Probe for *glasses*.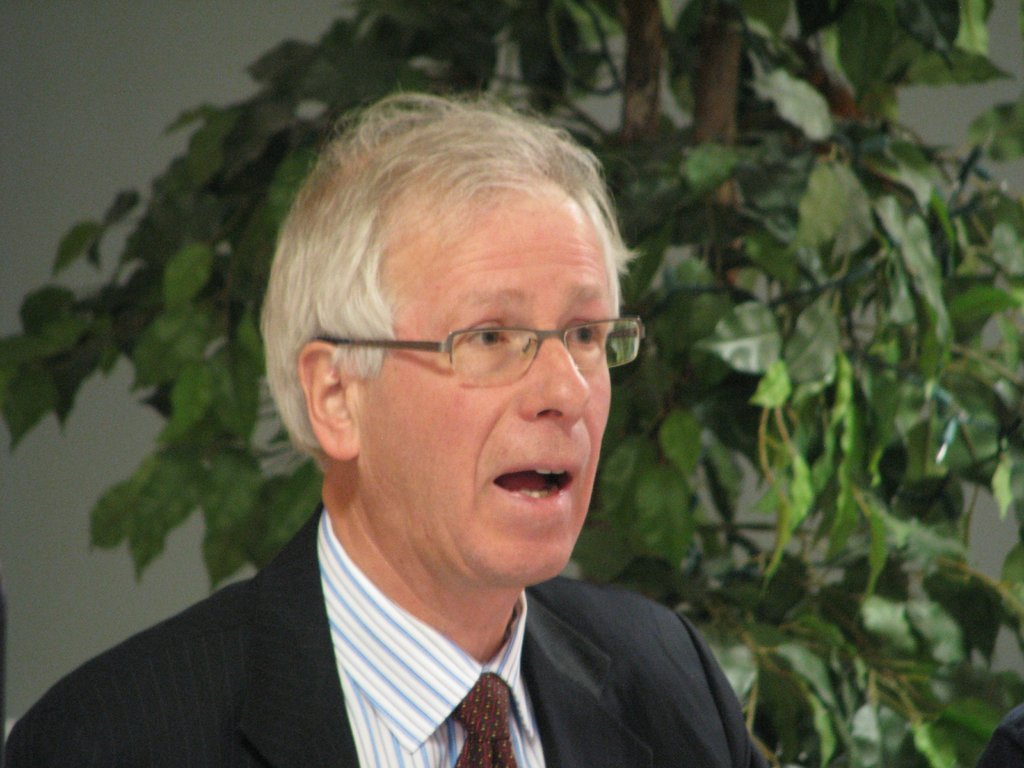
Probe result: (333, 298, 612, 386).
